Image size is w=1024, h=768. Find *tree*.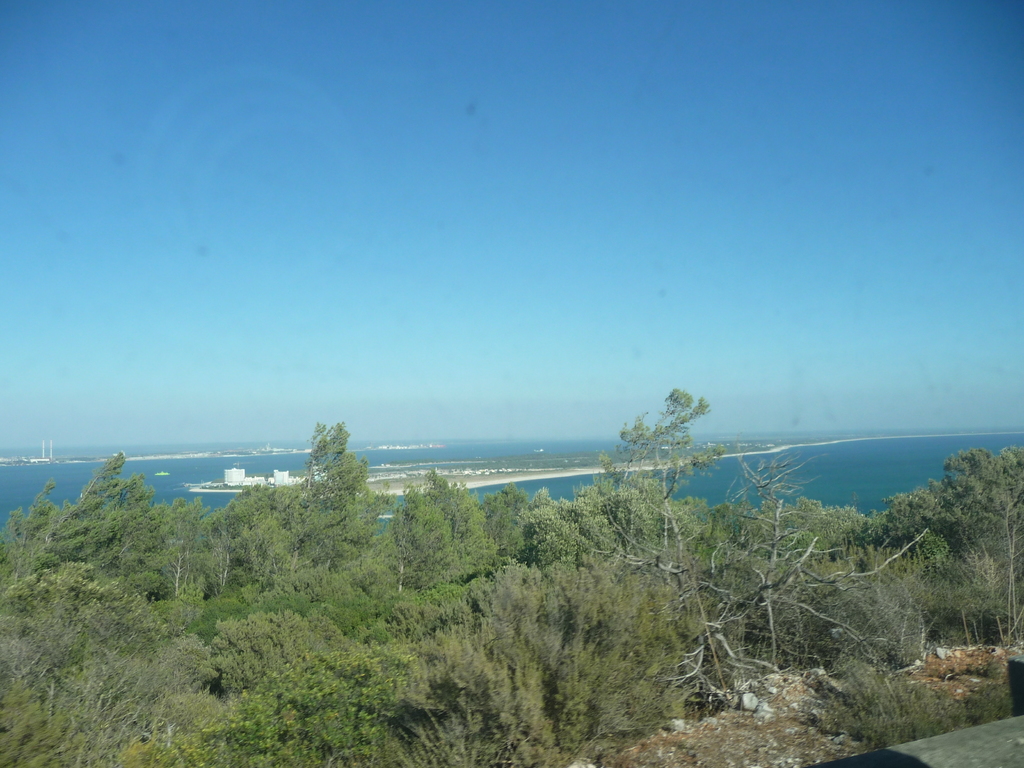
box(13, 621, 232, 767).
